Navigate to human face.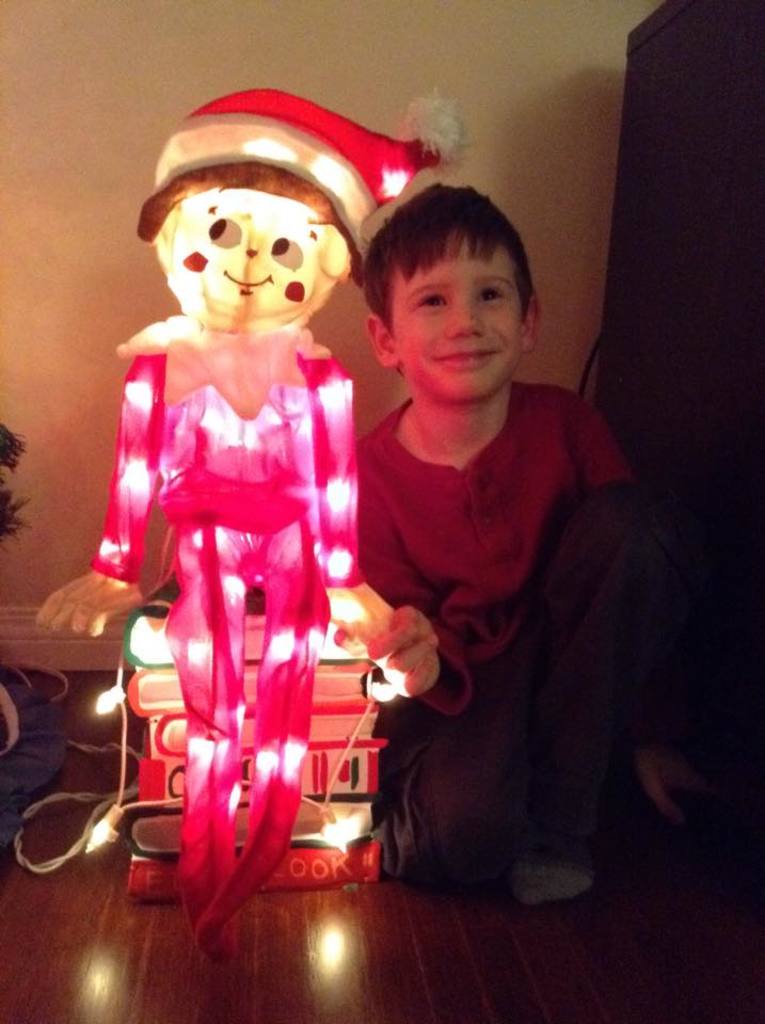
Navigation target: bbox(397, 258, 516, 393).
